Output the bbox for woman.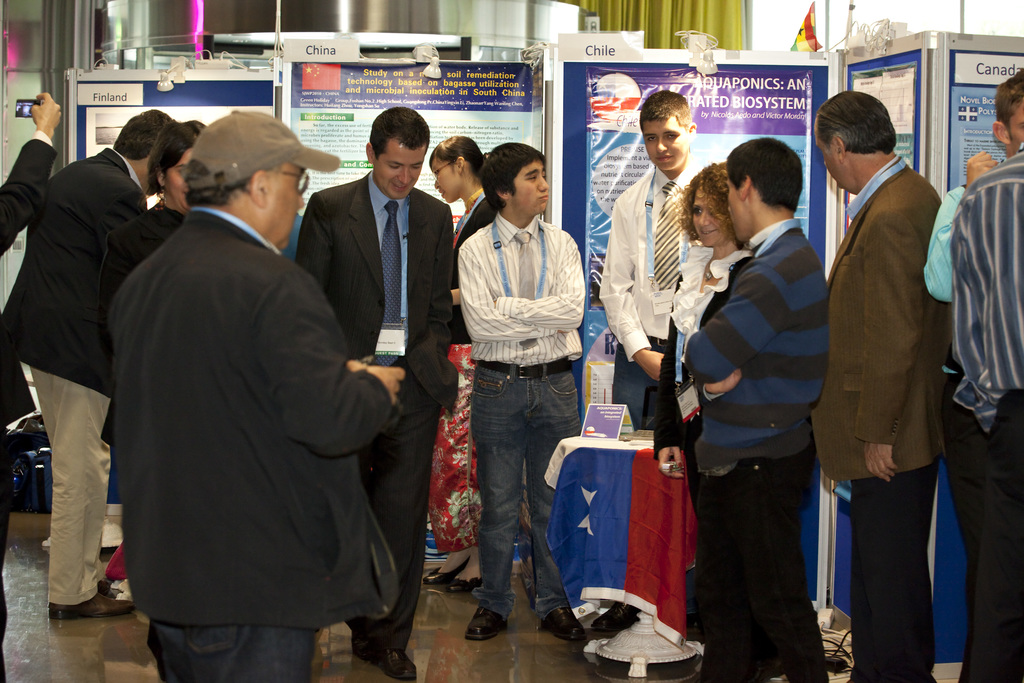
pyautogui.locateOnScreen(644, 166, 757, 671).
